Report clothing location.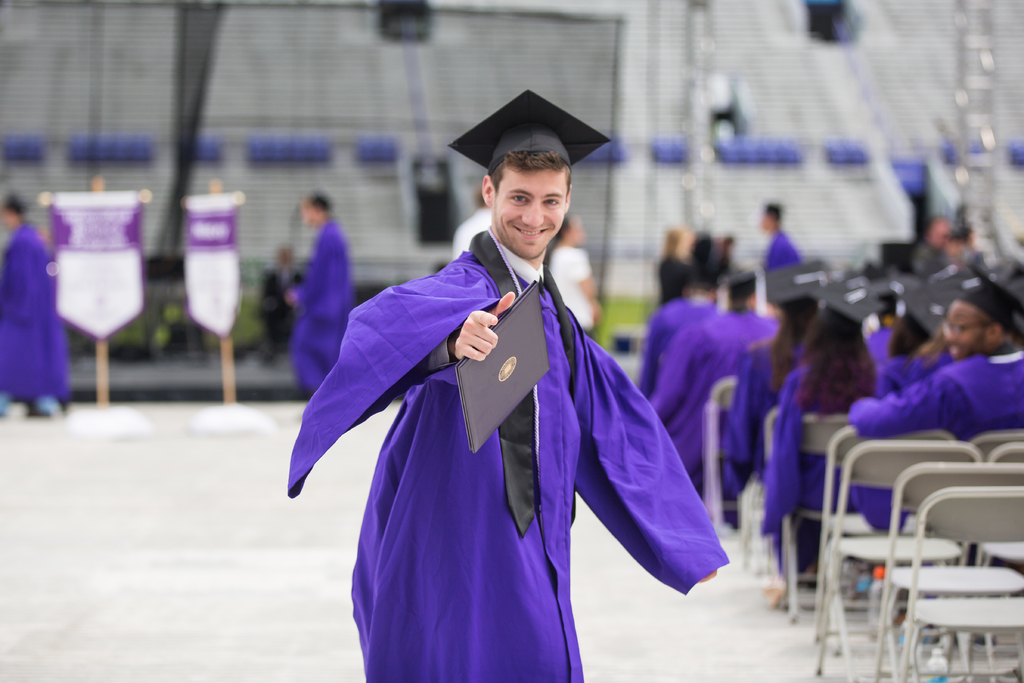
Report: box=[634, 307, 701, 392].
